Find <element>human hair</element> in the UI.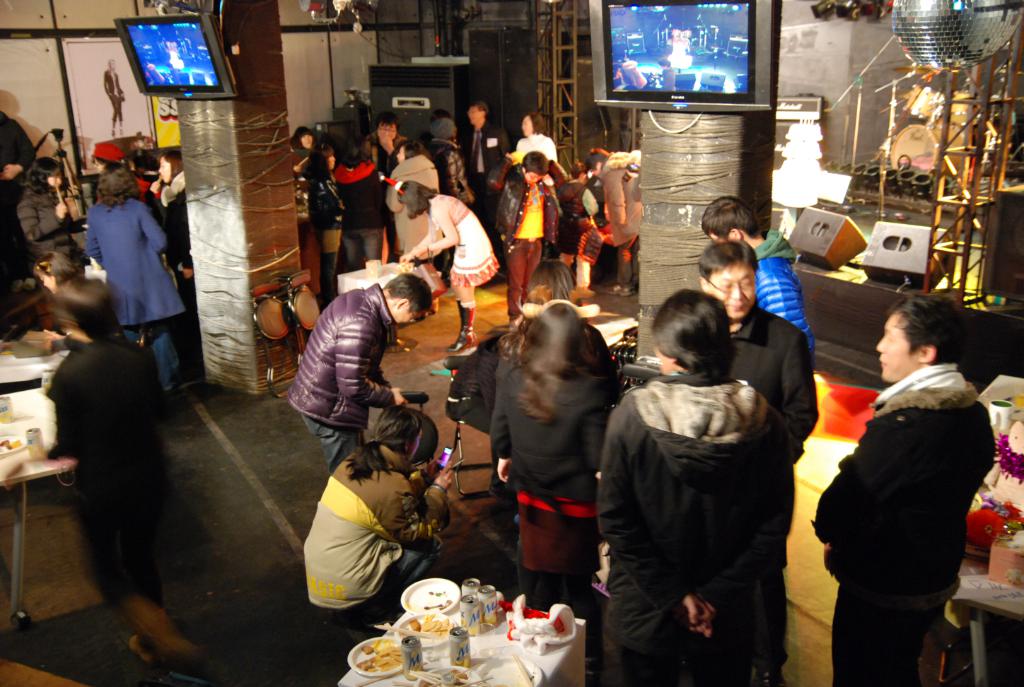
UI element at <bbox>334, 123, 372, 170</bbox>.
